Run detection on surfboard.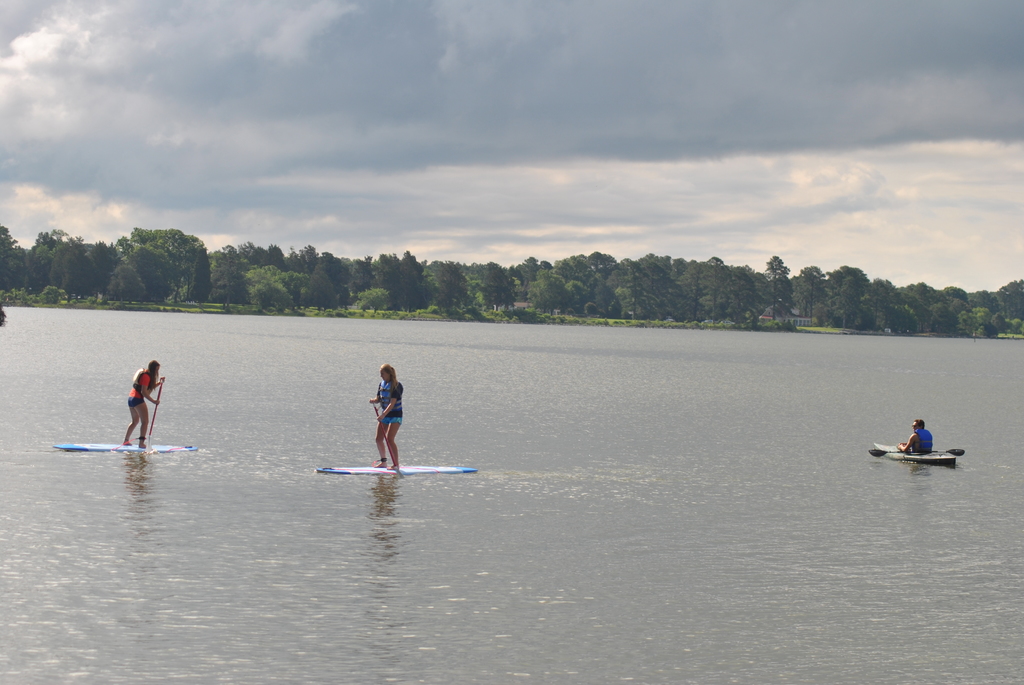
Result: rect(318, 463, 479, 476).
